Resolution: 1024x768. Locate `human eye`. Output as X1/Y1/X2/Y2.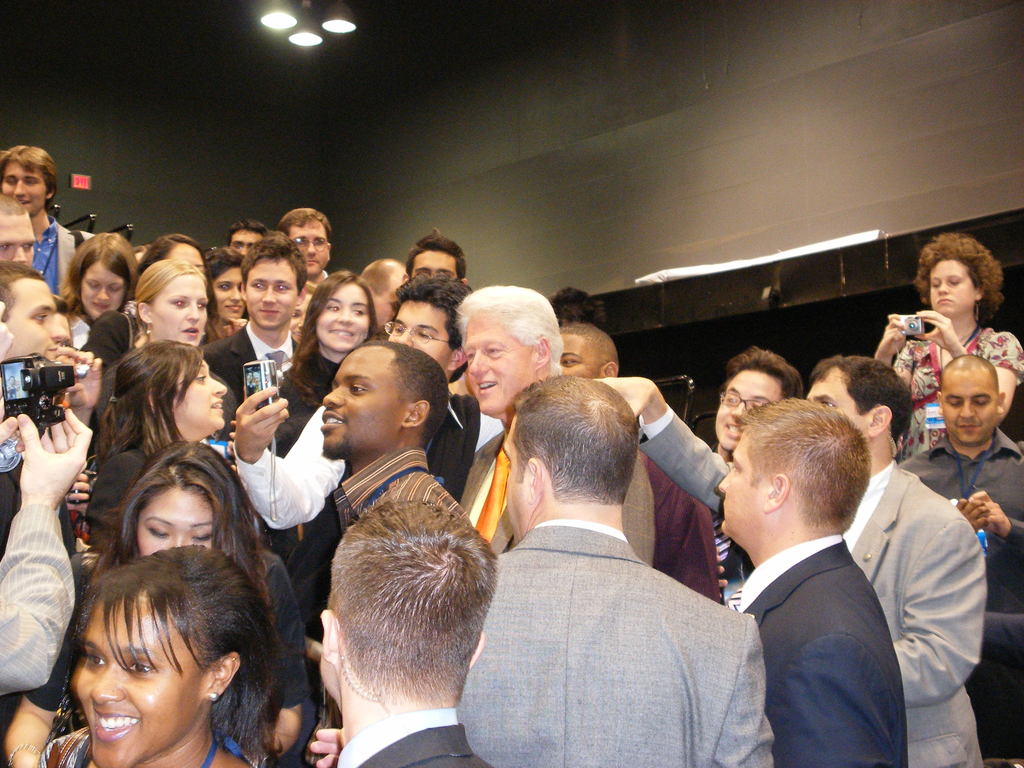
216/285/228/291.
